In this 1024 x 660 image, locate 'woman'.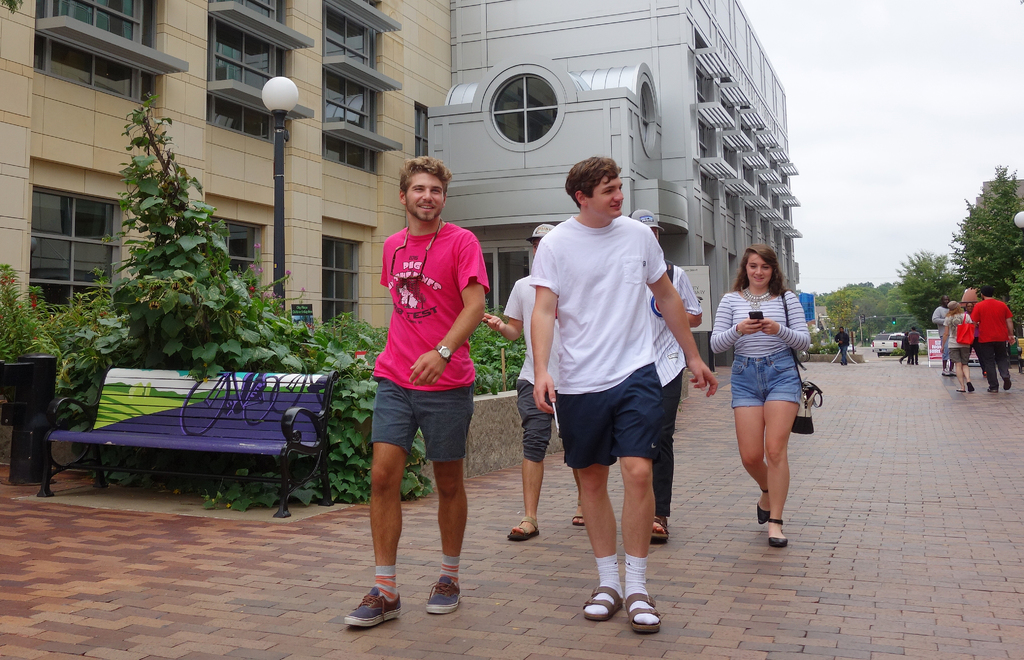
Bounding box: 938,297,977,390.
